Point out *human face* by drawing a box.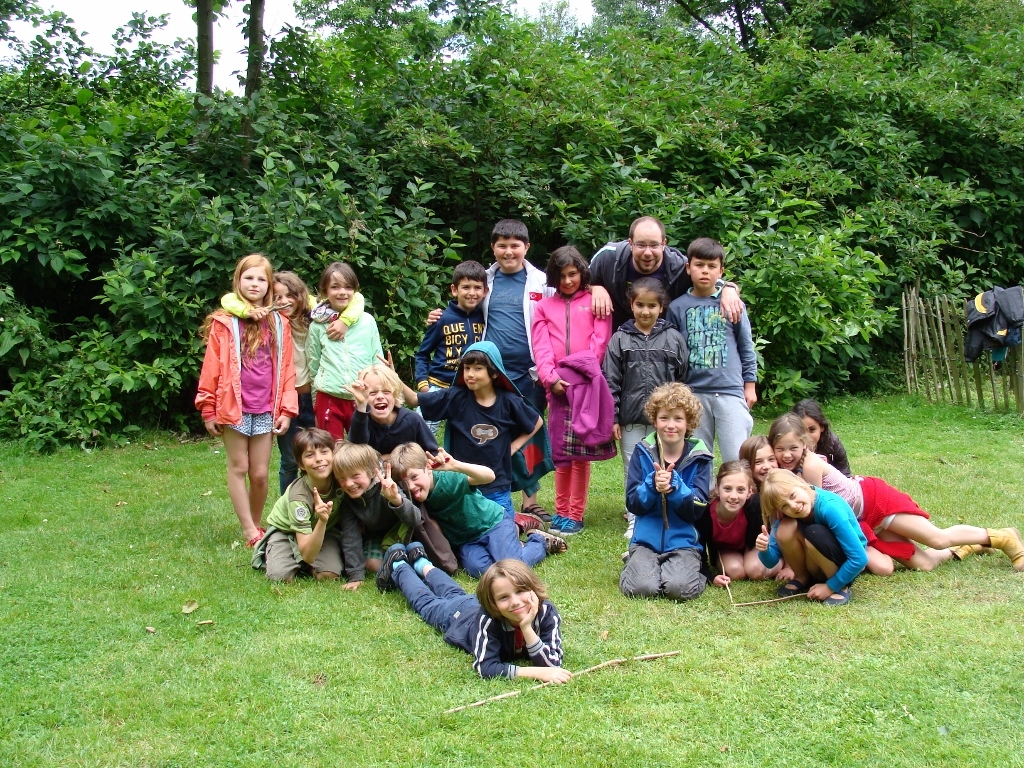
left=718, top=475, right=744, bottom=507.
